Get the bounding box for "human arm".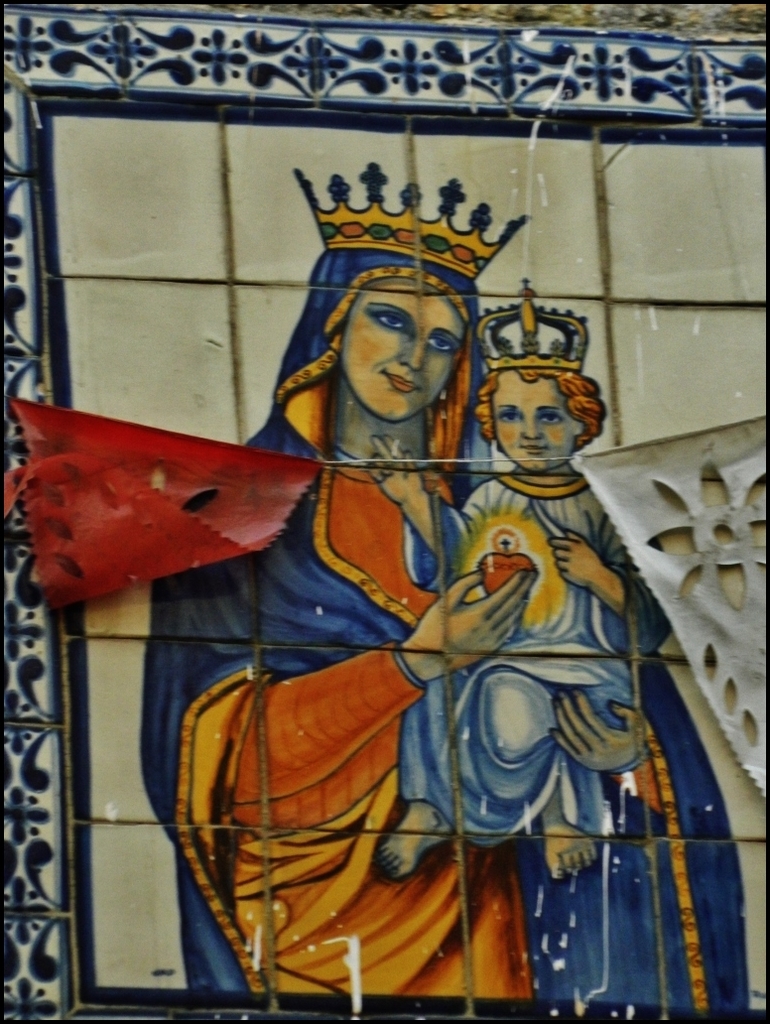
bbox(374, 445, 465, 555).
